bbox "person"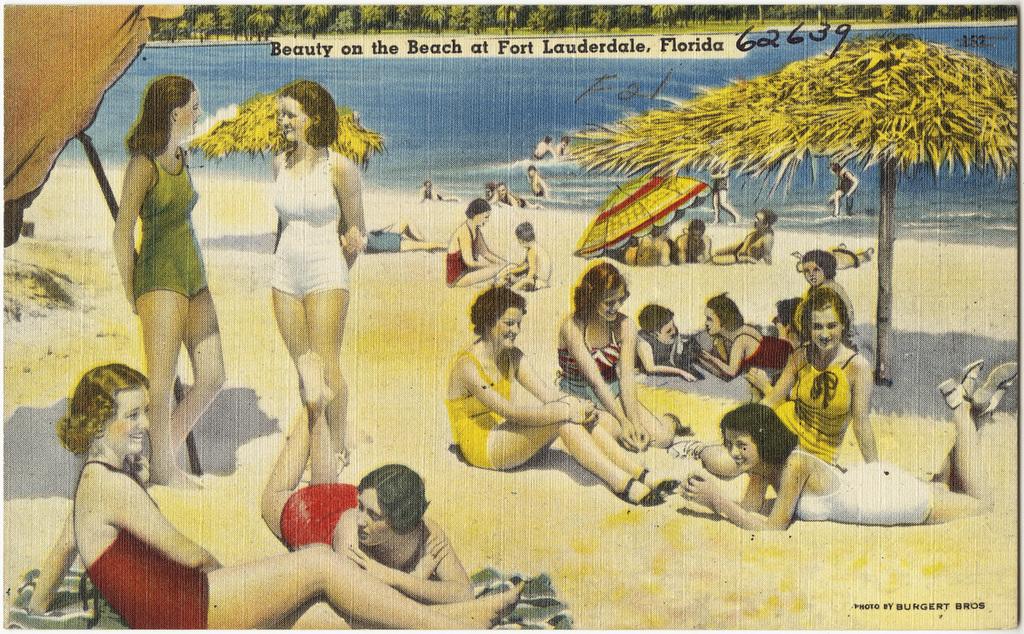
744,284,887,476
